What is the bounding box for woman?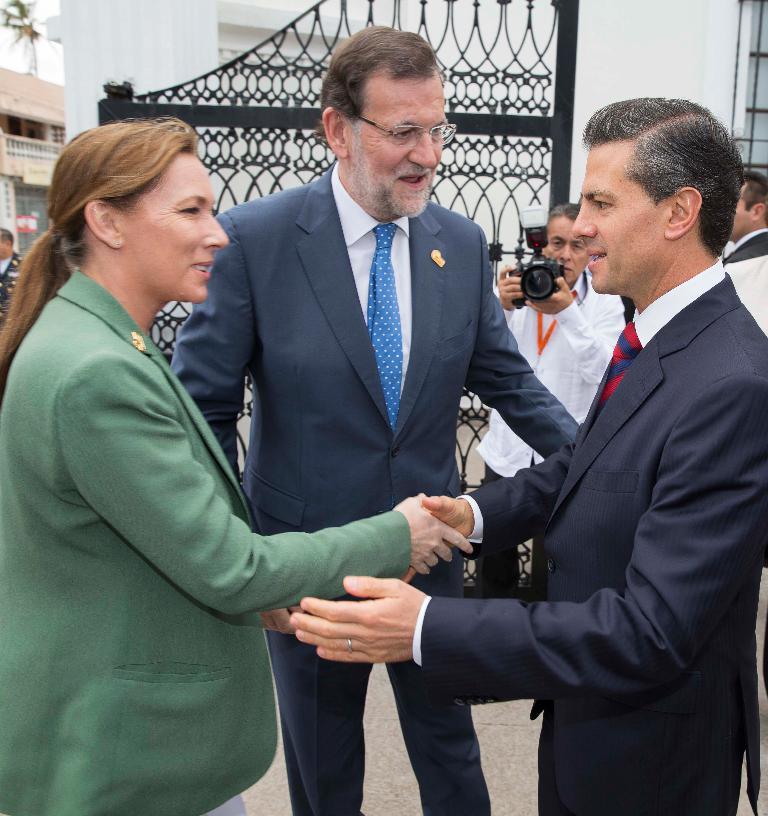
<box>29,81,339,815</box>.
